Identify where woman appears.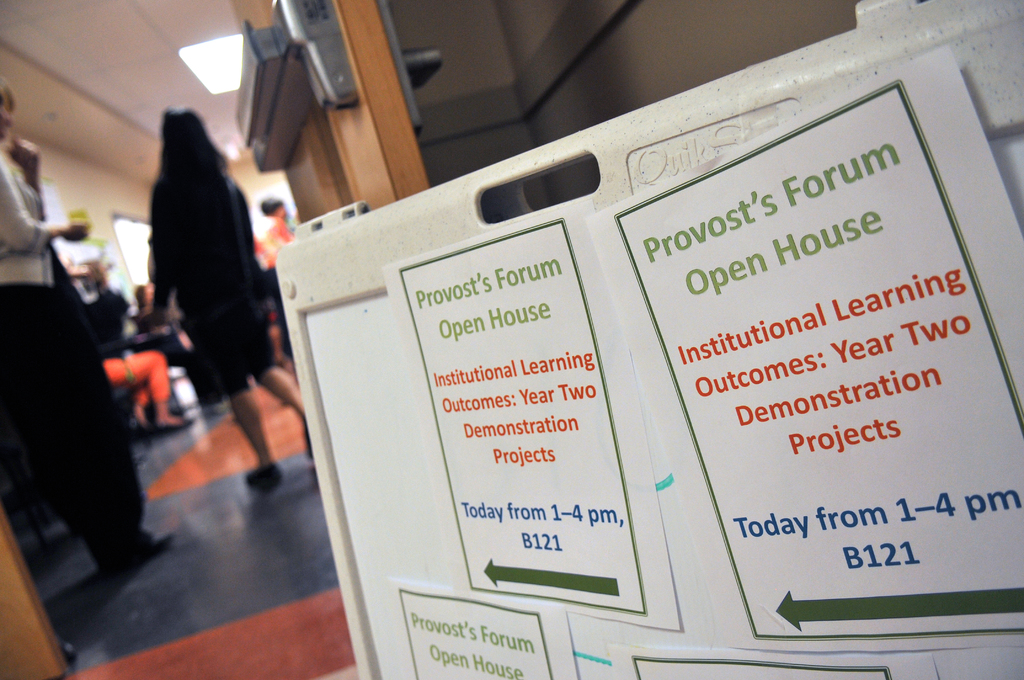
Appears at crop(0, 81, 177, 581).
